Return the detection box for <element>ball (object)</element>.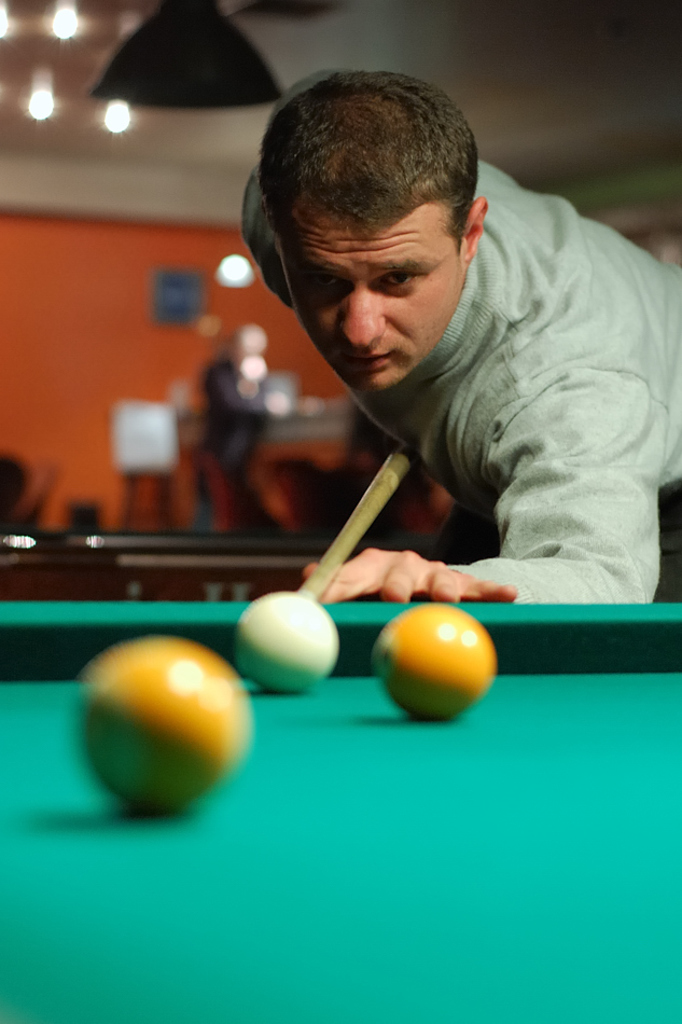
[238,594,336,690].
